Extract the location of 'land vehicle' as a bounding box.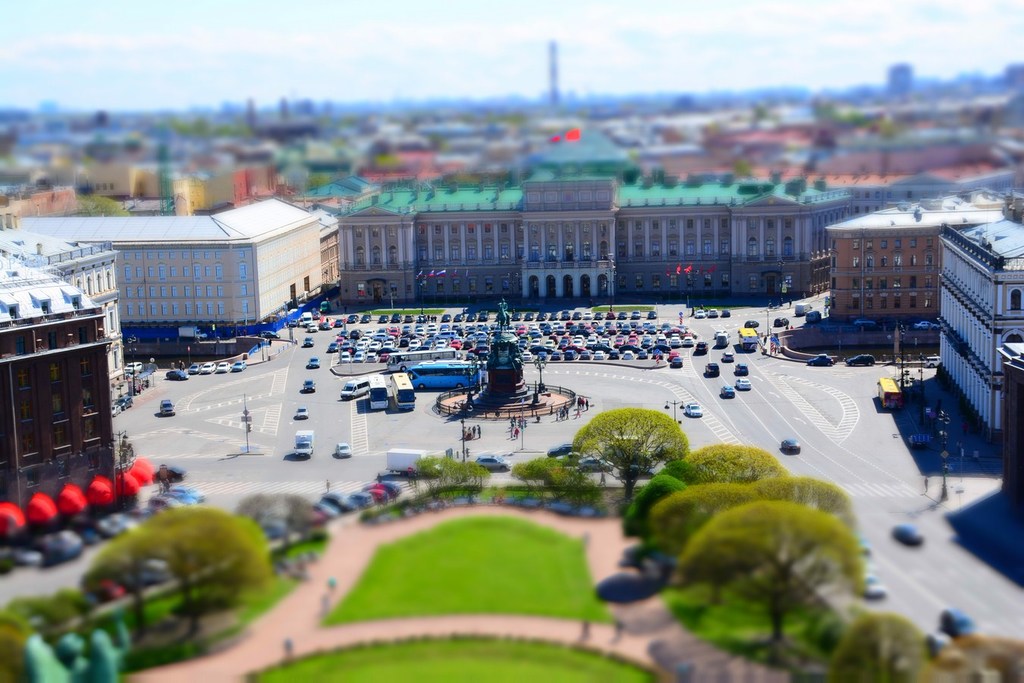
pyautogui.locateOnScreen(162, 399, 171, 417).
